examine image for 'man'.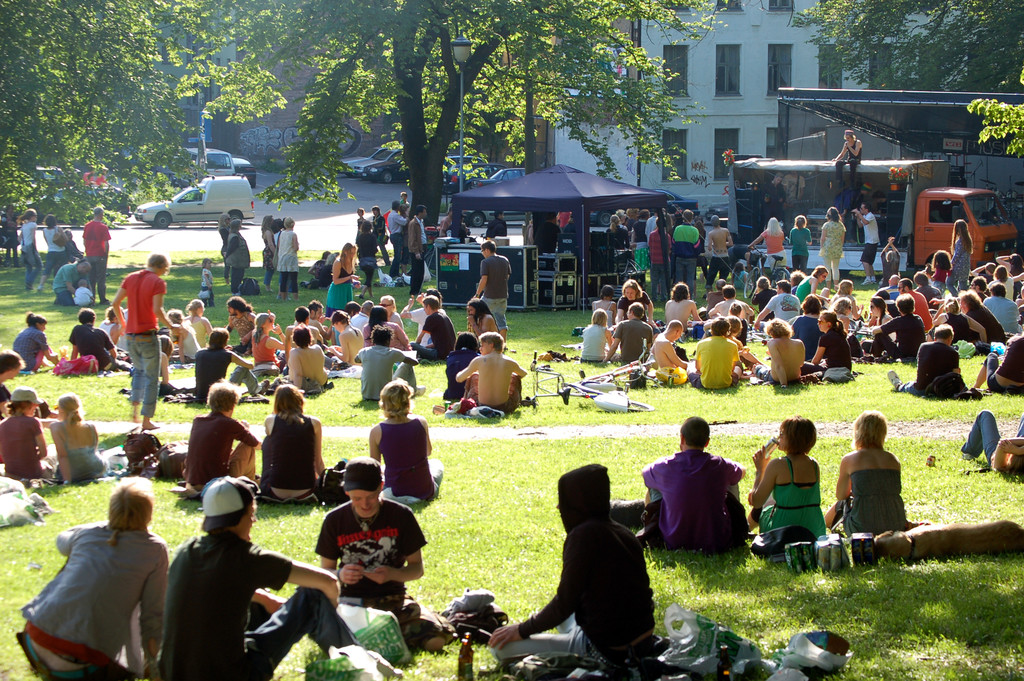
Examination result: rect(408, 206, 428, 293).
